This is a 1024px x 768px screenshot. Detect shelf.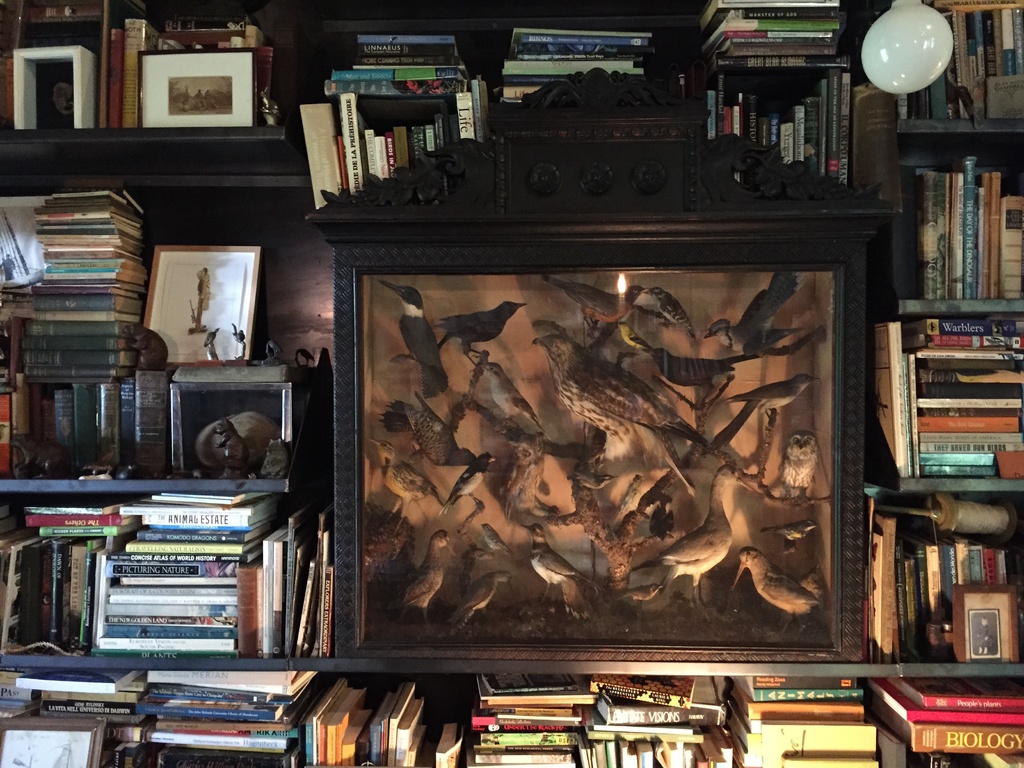
detection(1, 474, 305, 669).
